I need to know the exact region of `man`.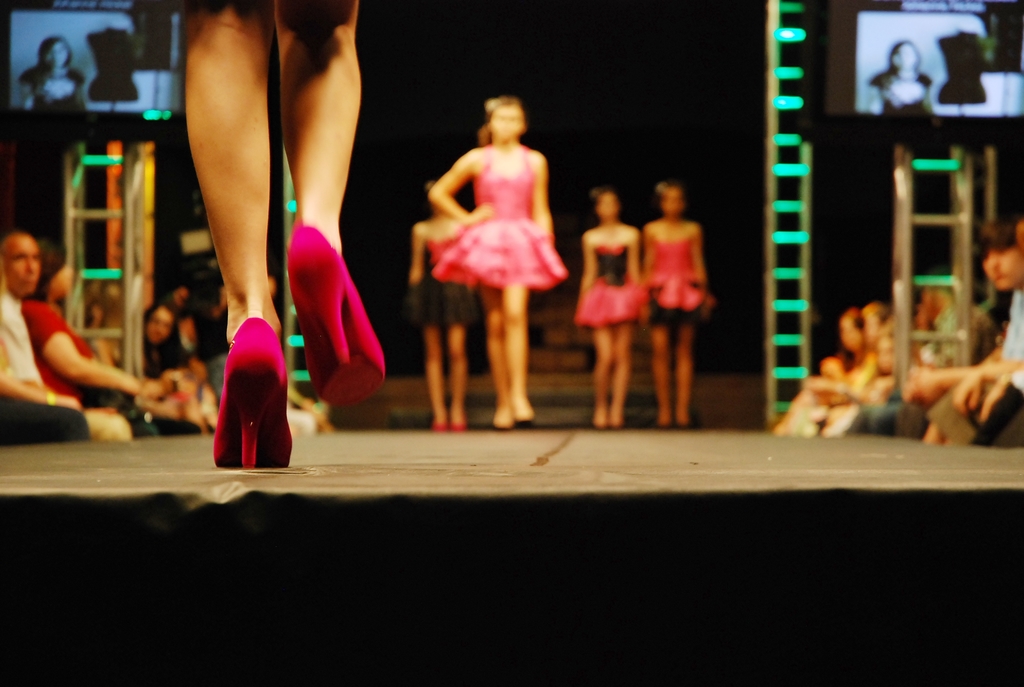
Region: l=903, t=213, r=1023, b=446.
